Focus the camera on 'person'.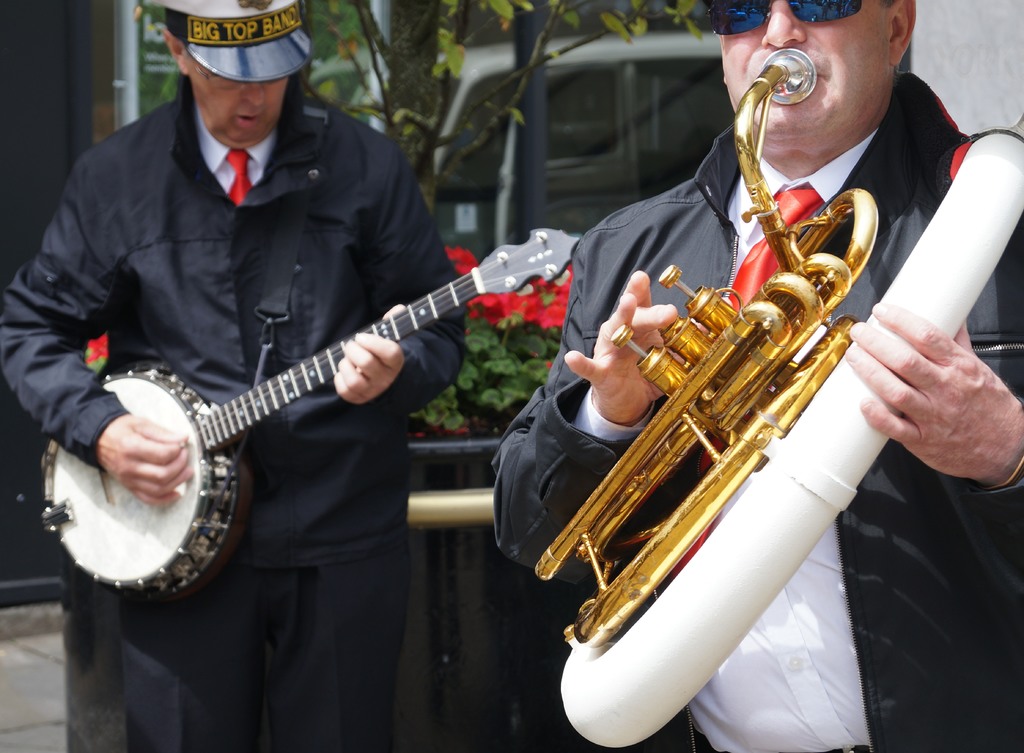
Focus region: select_region(488, 0, 1023, 752).
